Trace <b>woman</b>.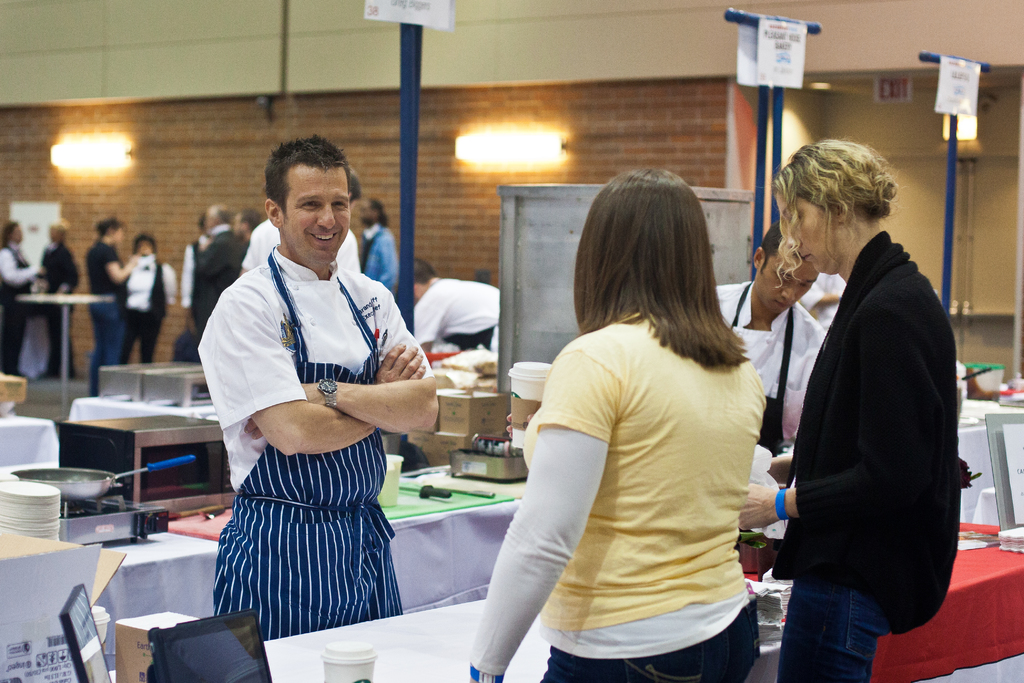
Traced to bbox(499, 159, 788, 676).
